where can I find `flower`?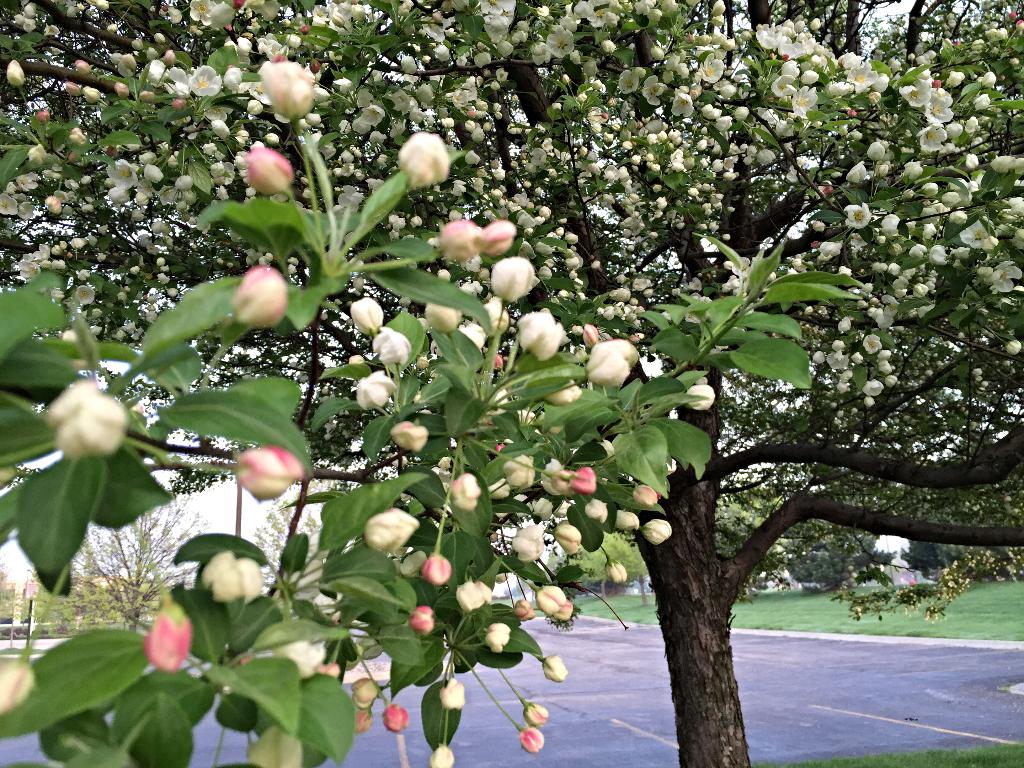
You can find it at l=387, t=420, r=428, b=456.
